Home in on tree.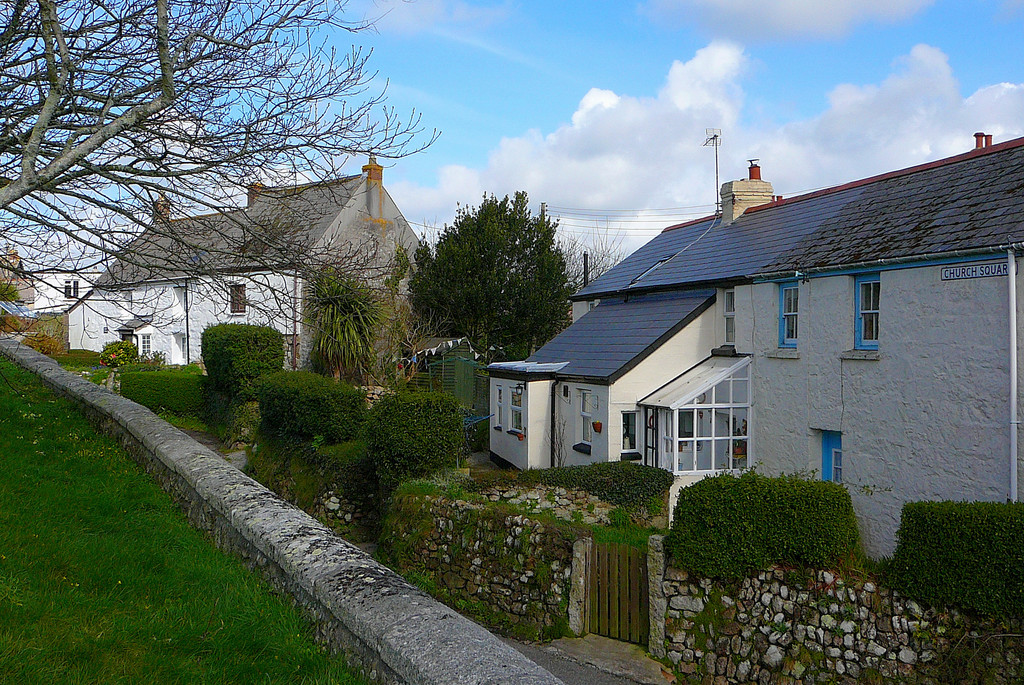
Homed in at x1=404, y1=187, x2=584, y2=360.
